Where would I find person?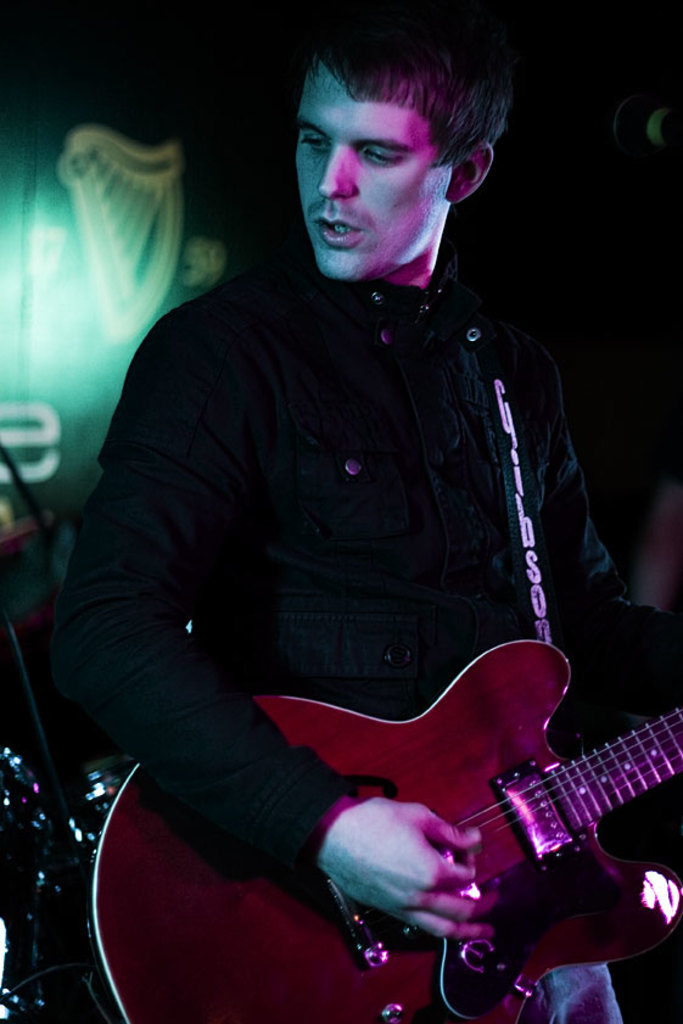
At pyautogui.locateOnScreen(52, 0, 682, 1023).
